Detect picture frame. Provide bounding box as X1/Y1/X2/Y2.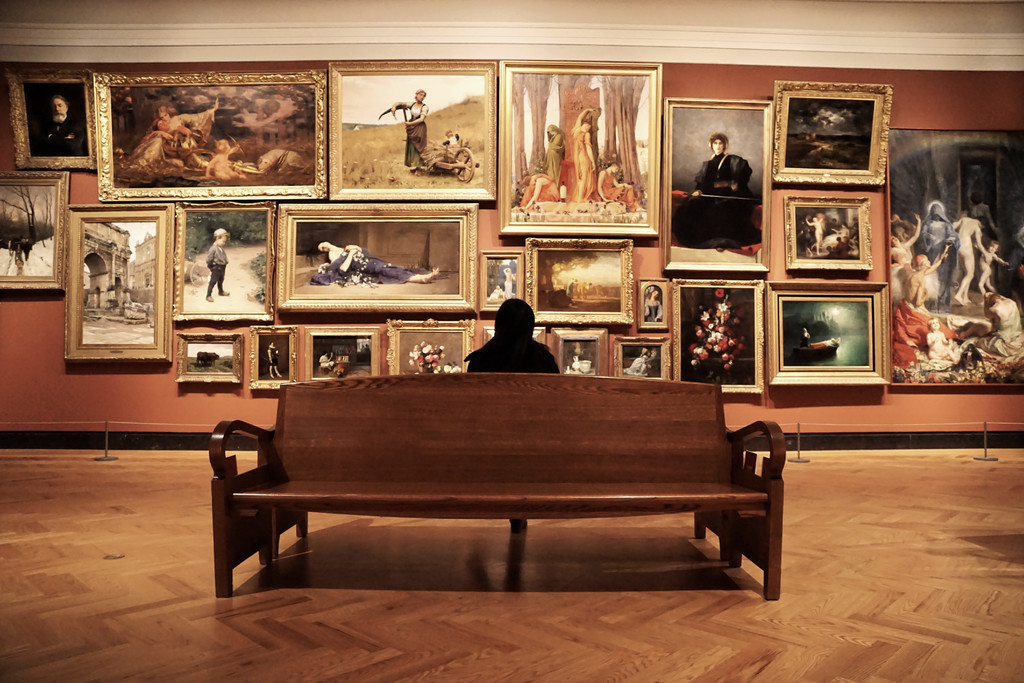
783/195/872/270.
